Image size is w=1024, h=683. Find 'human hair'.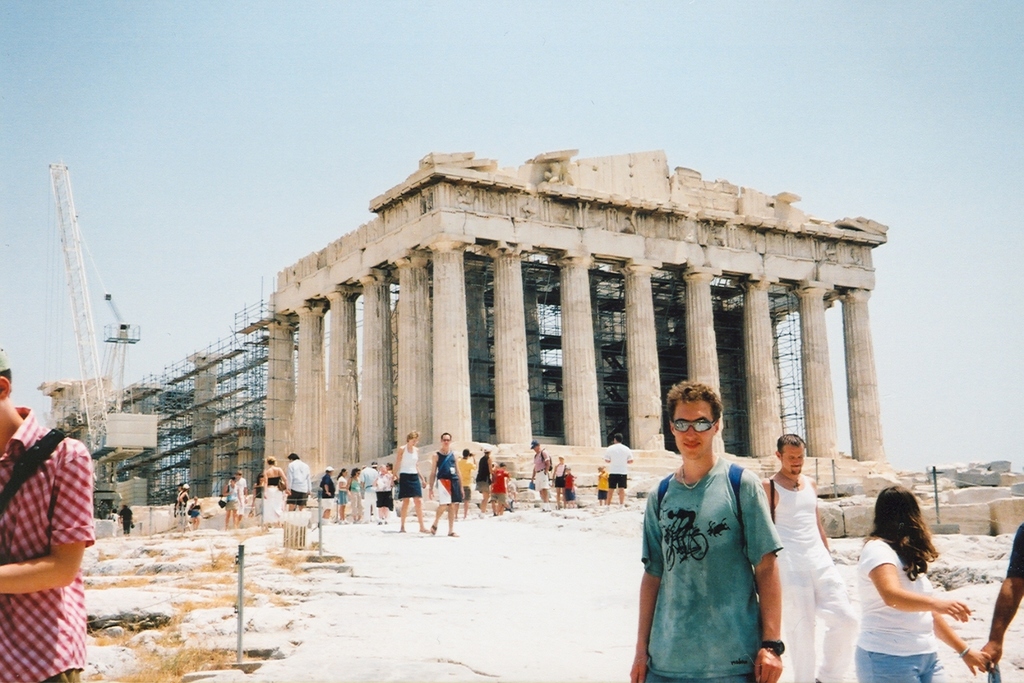
228, 477, 233, 481.
